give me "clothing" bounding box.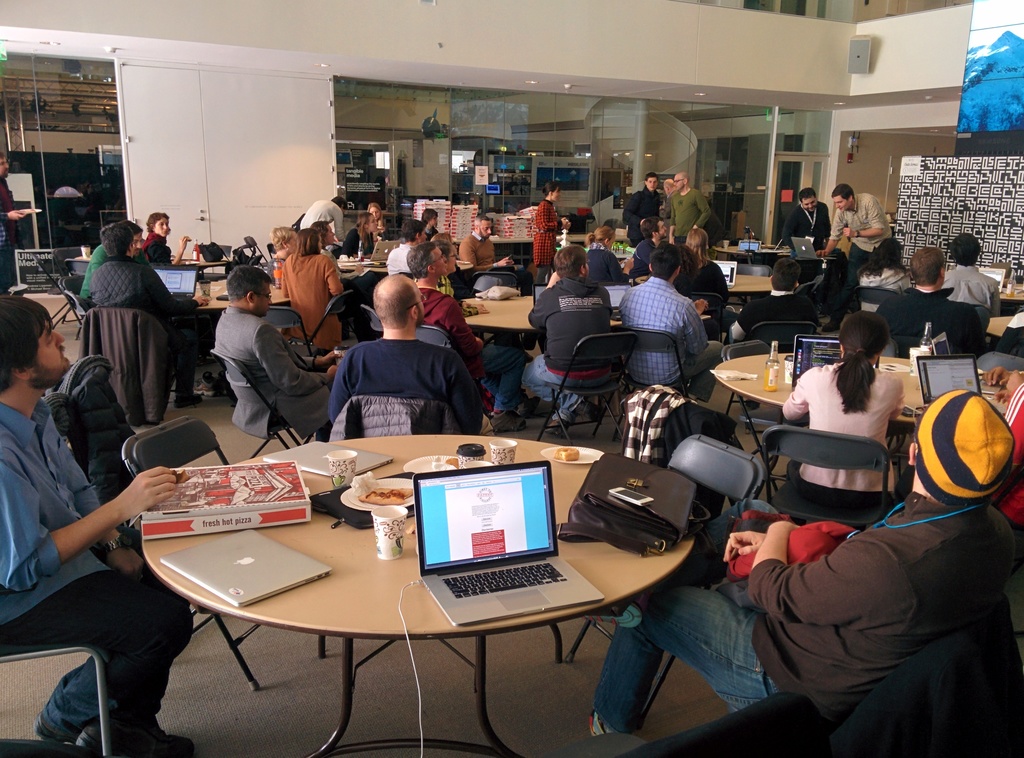
bbox=(616, 273, 732, 403).
